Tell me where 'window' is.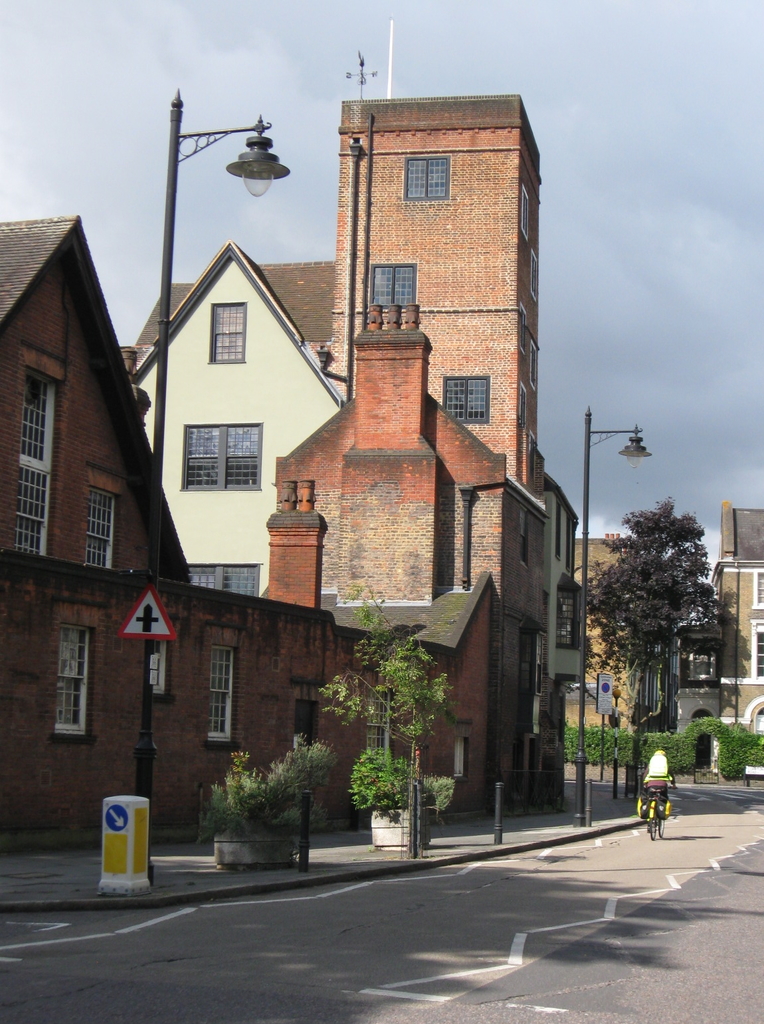
'window' is at {"left": 749, "top": 567, "right": 763, "bottom": 613}.
